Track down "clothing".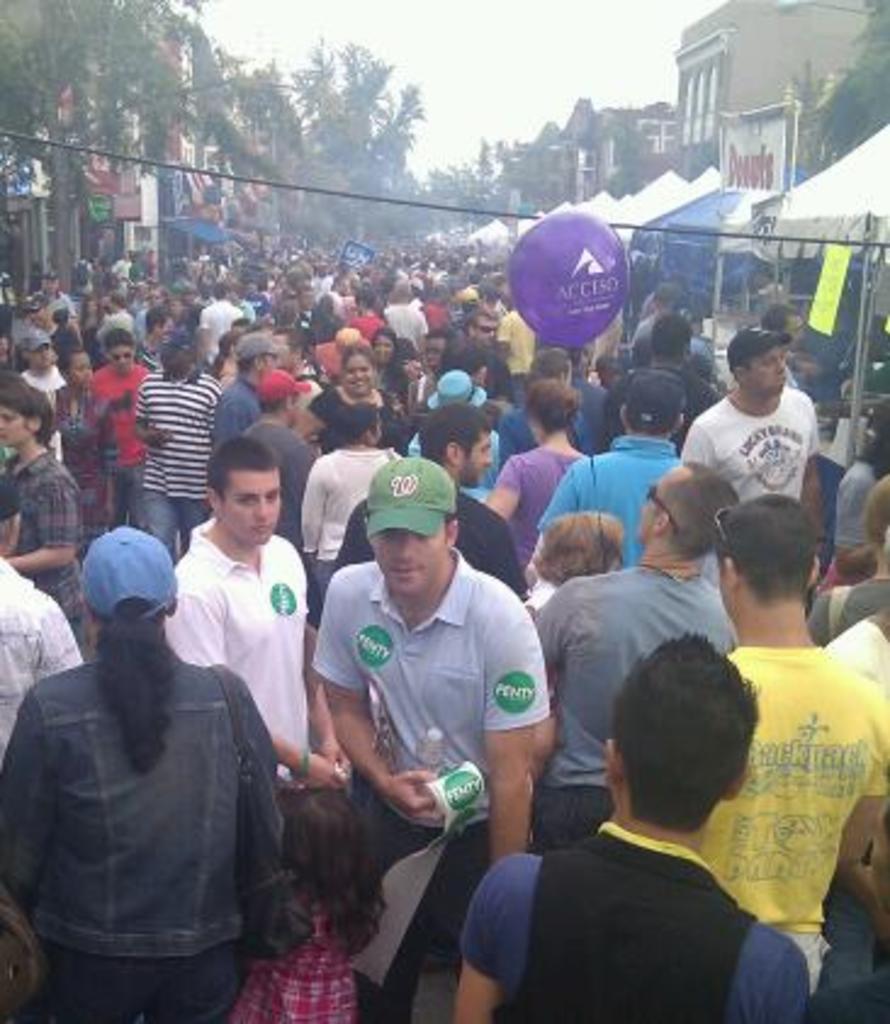
Tracked to rect(829, 450, 883, 569).
